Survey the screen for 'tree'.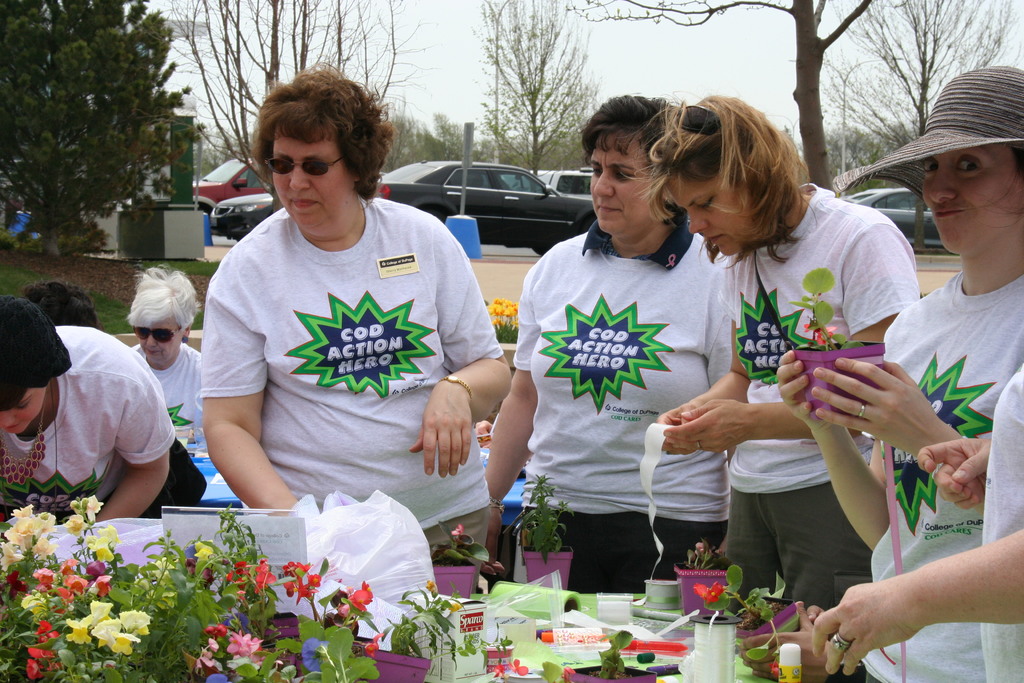
Survey found: 479, 0, 614, 206.
